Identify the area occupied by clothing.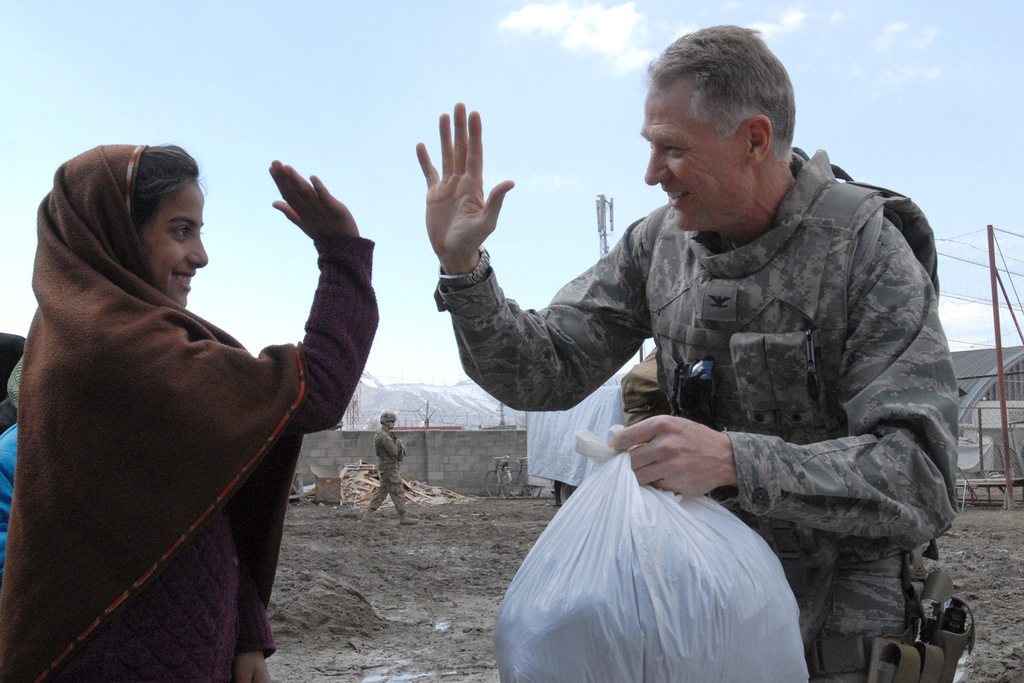
Area: [0,142,376,682].
